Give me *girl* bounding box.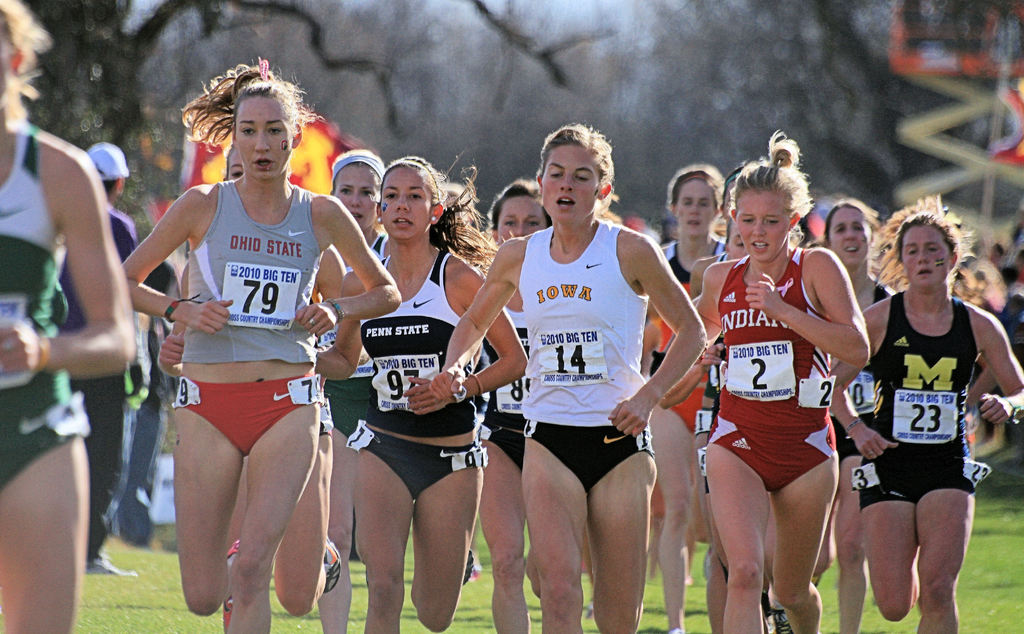
bbox=[152, 135, 348, 628].
